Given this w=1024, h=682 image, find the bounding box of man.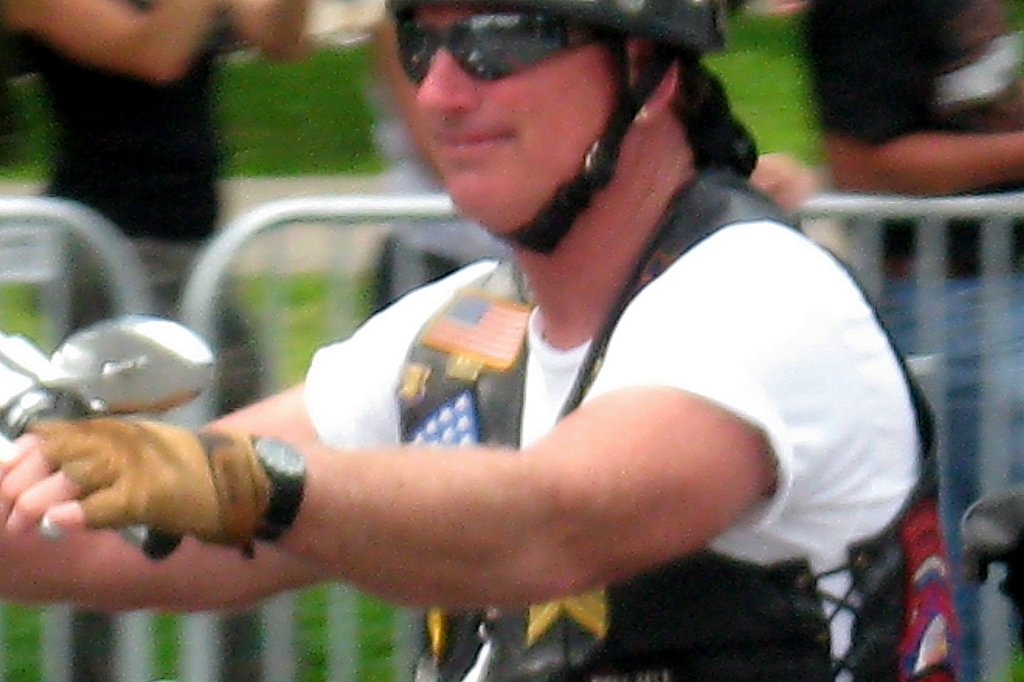
box(0, 0, 316, 422).
